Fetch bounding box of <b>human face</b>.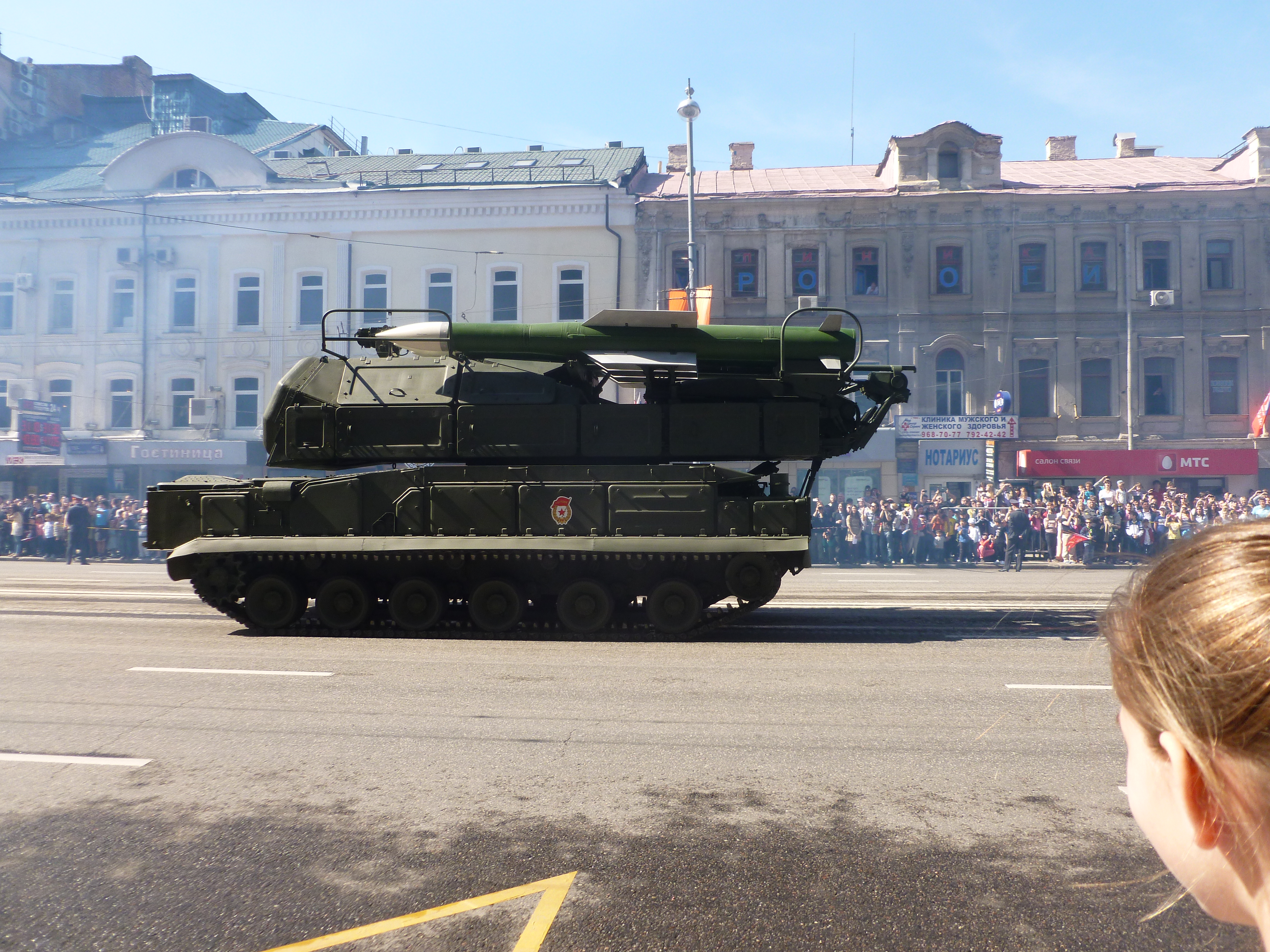
Bbox: Rect(309, 194, 341, 253).
